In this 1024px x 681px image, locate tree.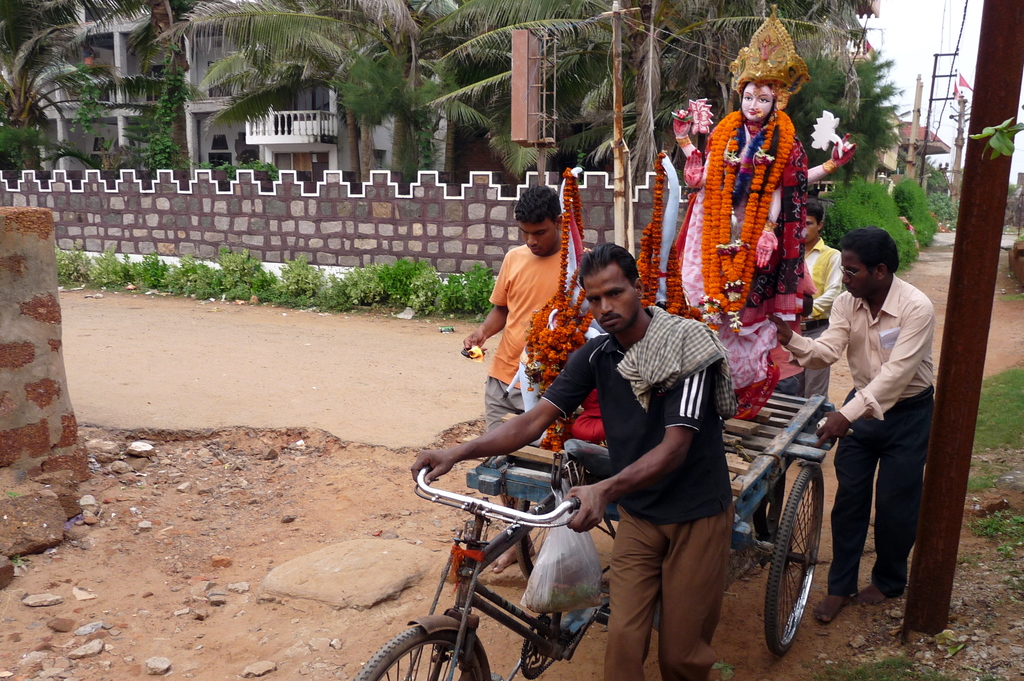
Bounding box: [left=787, top=43, right=904, bottom=183].
